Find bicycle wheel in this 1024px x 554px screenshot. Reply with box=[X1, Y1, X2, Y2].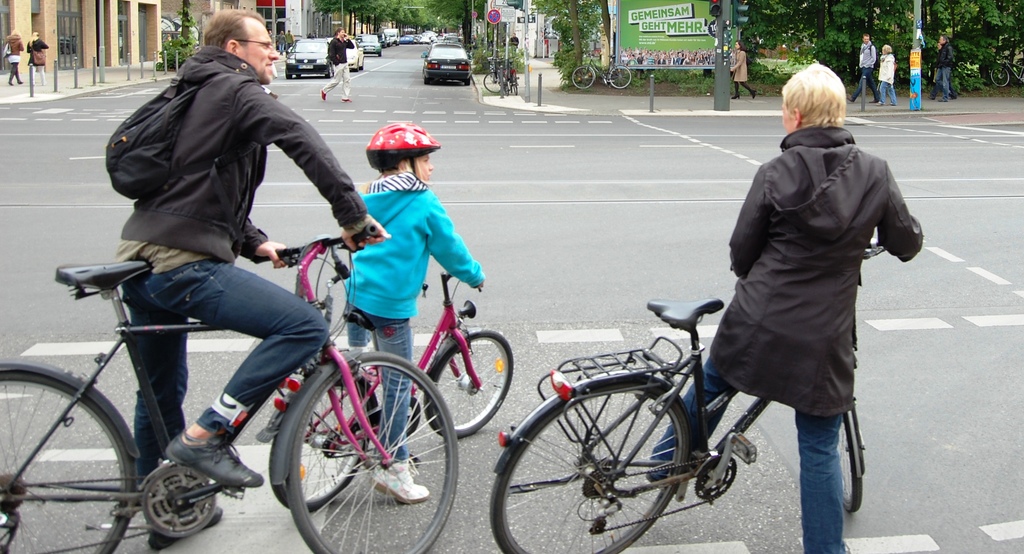
box=[422, 325, 515, 445].
